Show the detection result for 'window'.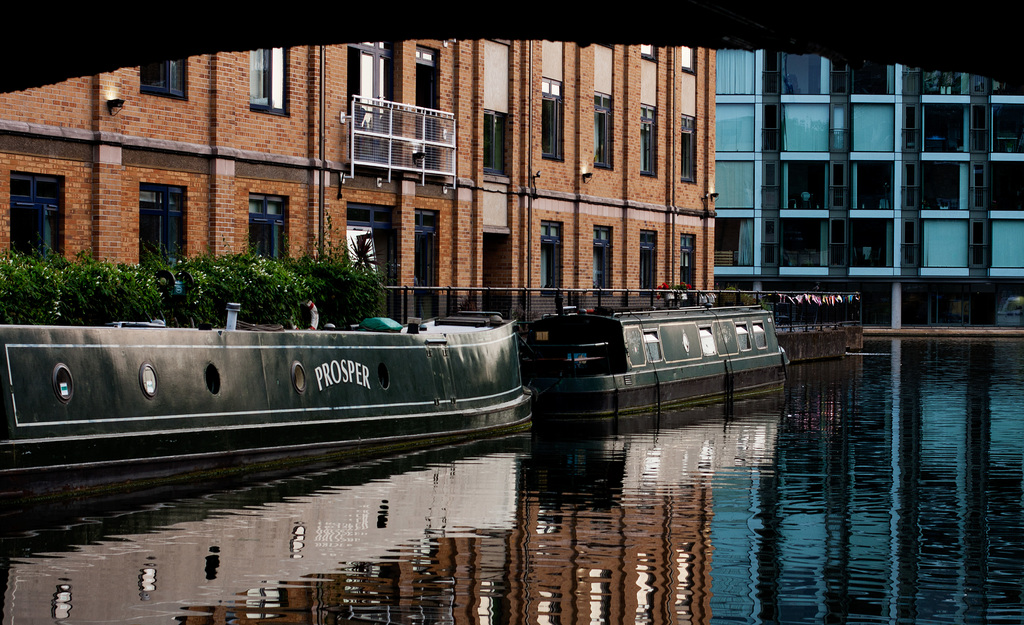
box(682, 47, 698, 77).
